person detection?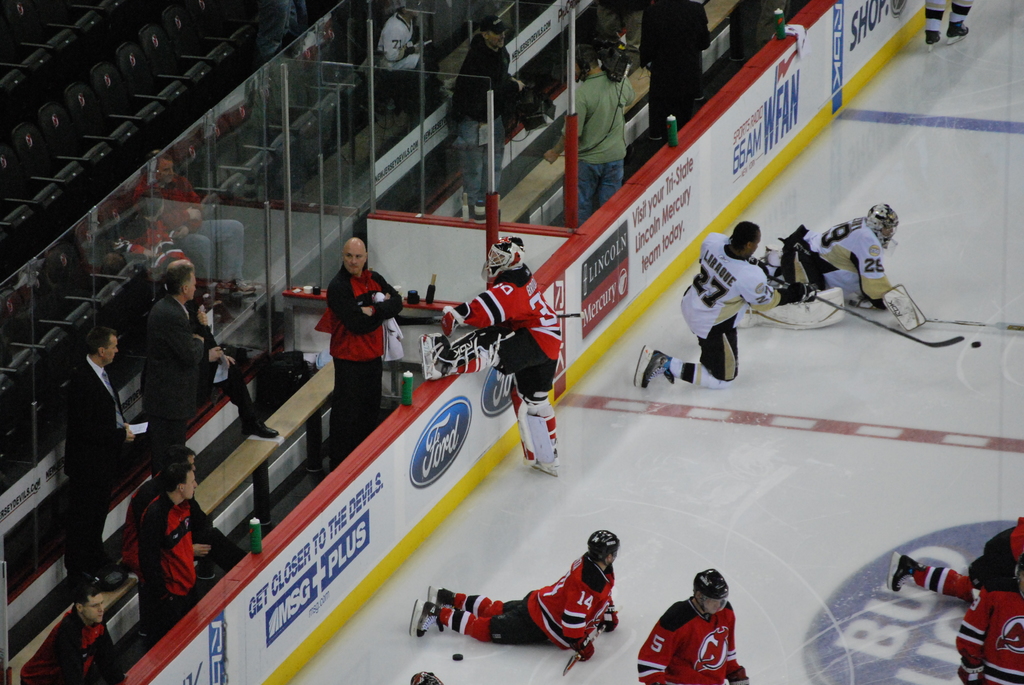
left=632, top=0, right=710, bottom=147
